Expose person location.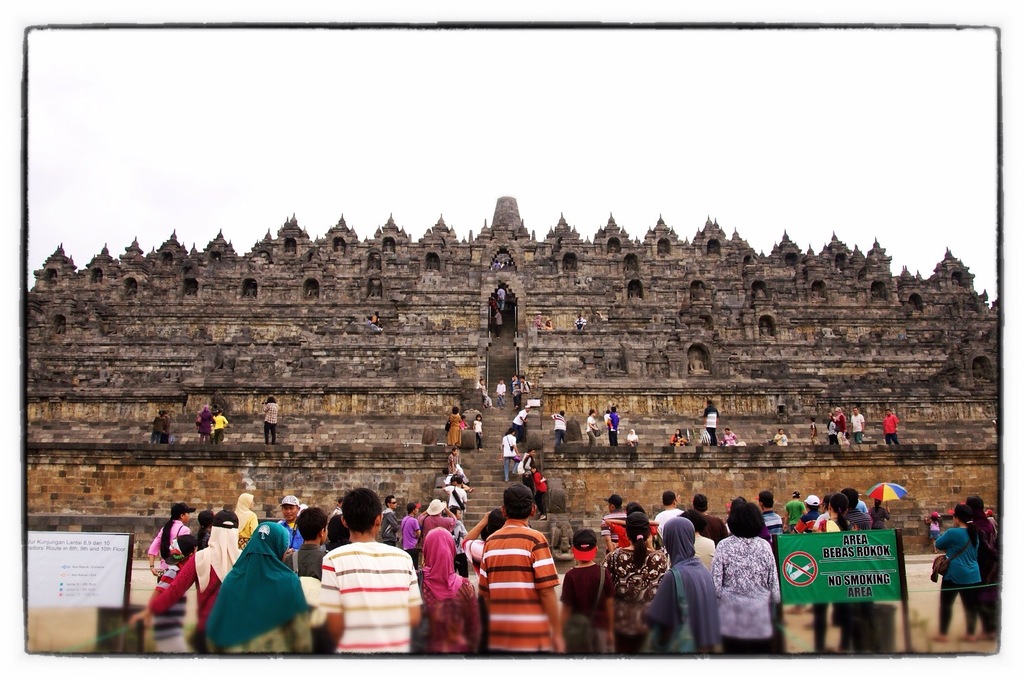
Exposed at bbox=(710, 501, 781, 654).
